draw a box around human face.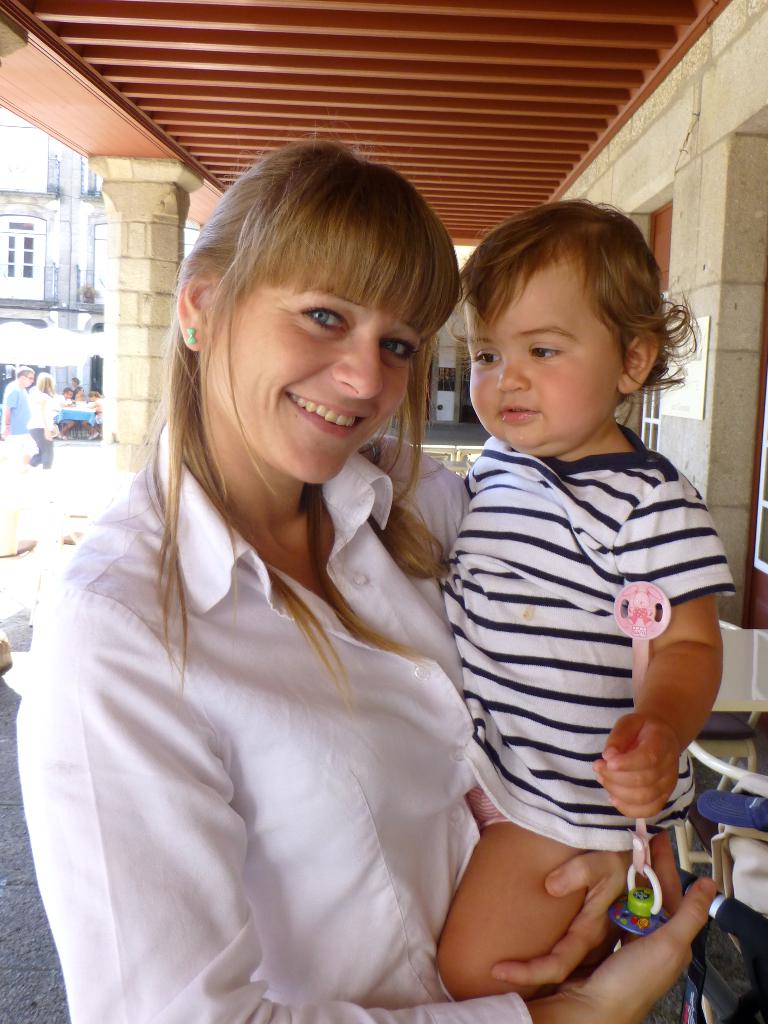
206,290,422,482.
